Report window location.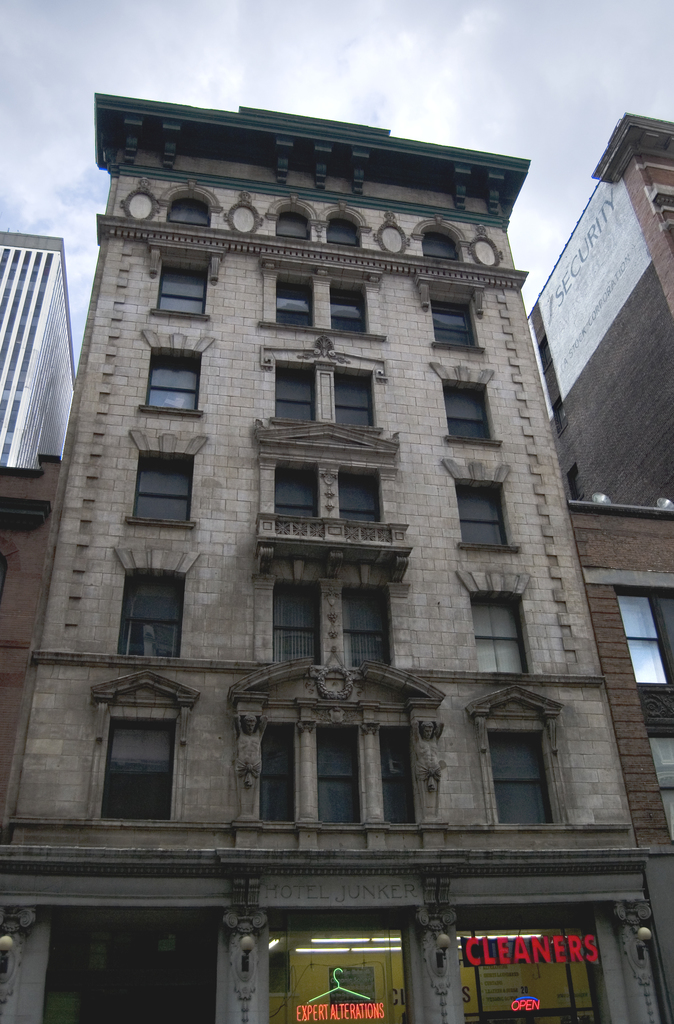
Report: 343, 586, 392, 669.
